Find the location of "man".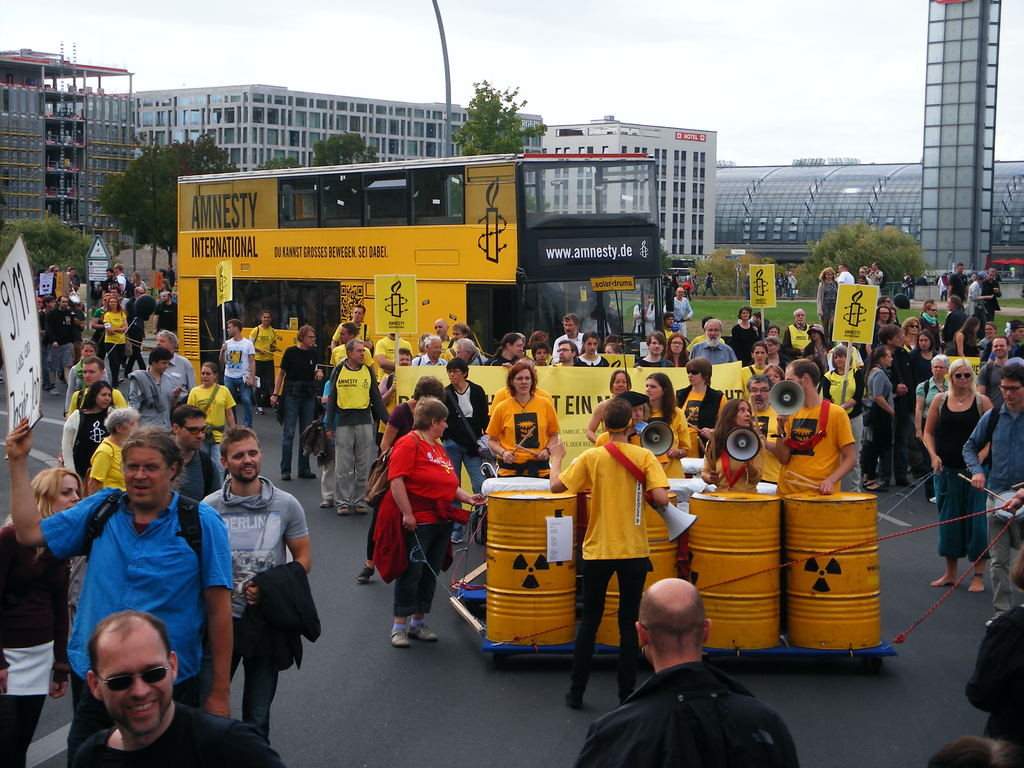
Location: locate(836, 264, 856, 283).
